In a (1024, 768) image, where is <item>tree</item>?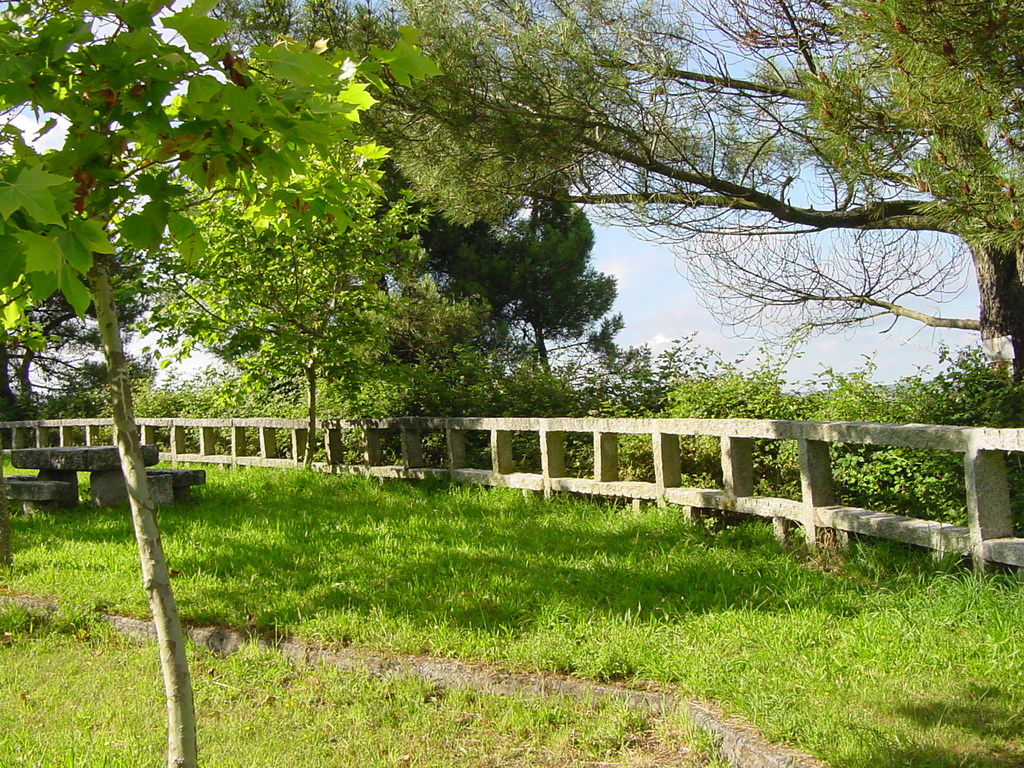
bbox=[358, 157, 647, 383].
